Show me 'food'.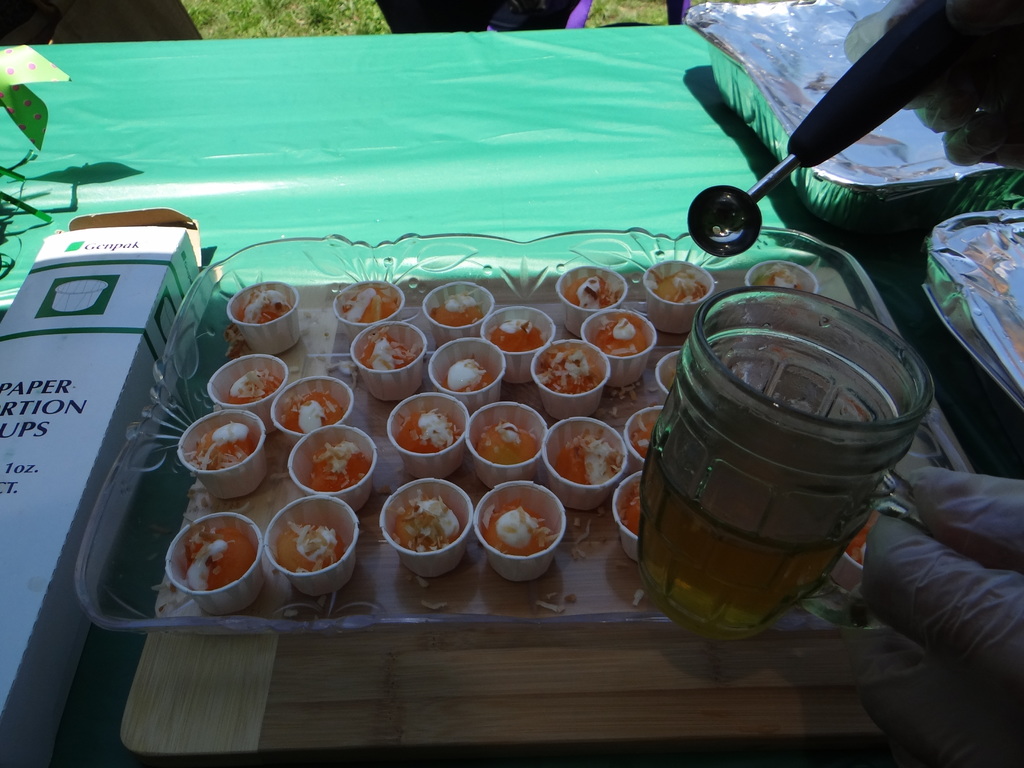
'food' is here: (344, 285, 401, 324).
